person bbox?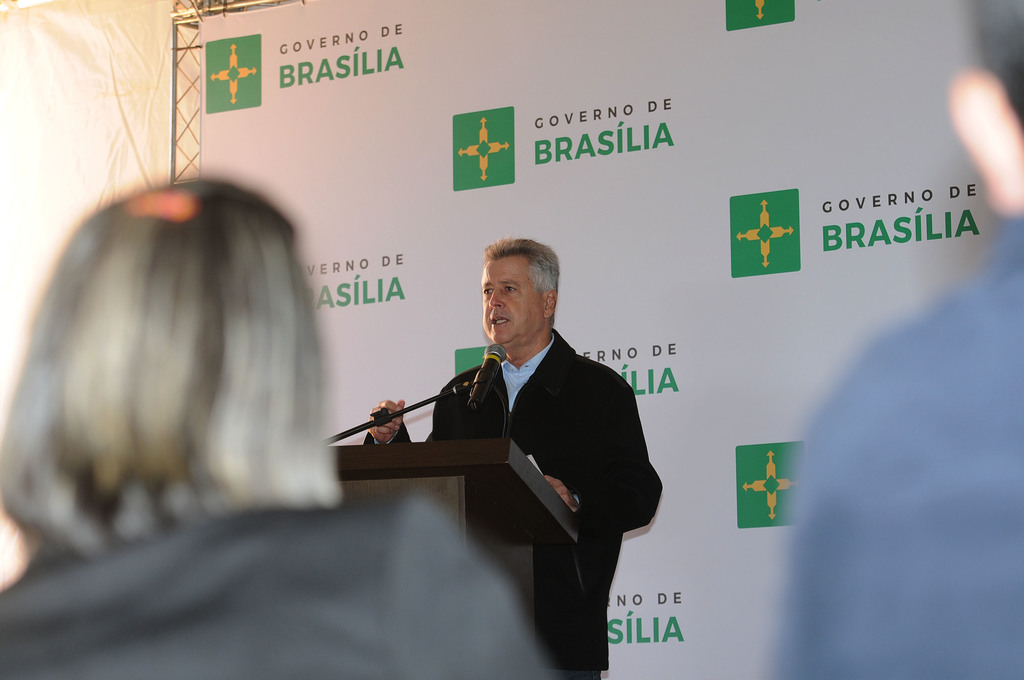
<region>365, 236, 664, 679</region>
